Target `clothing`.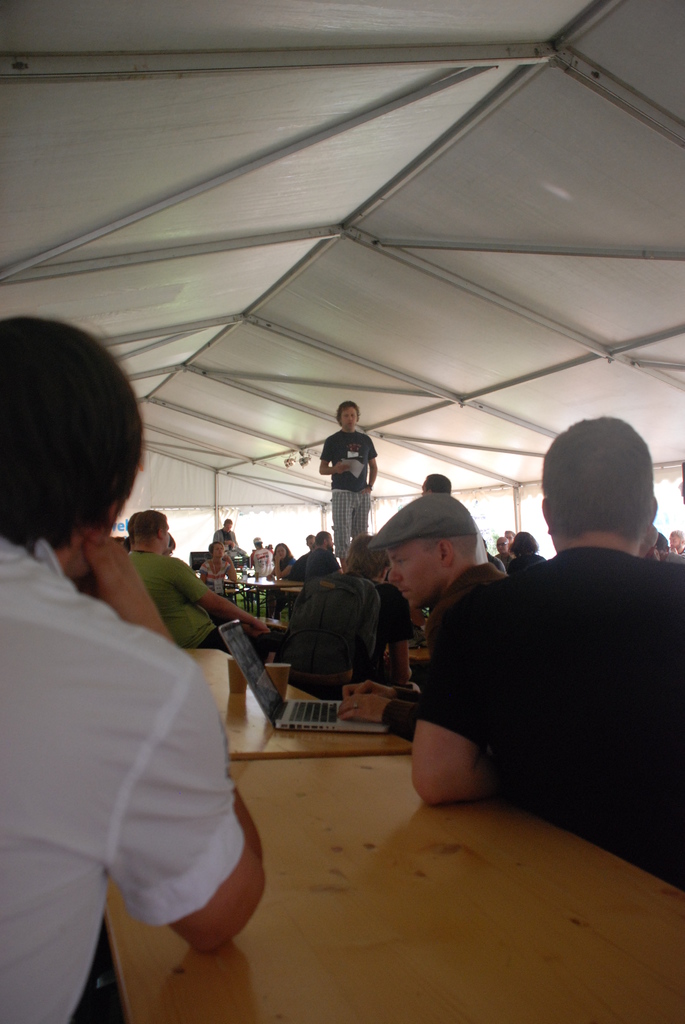
Target region: Rect(370, 495, 494, 572).
